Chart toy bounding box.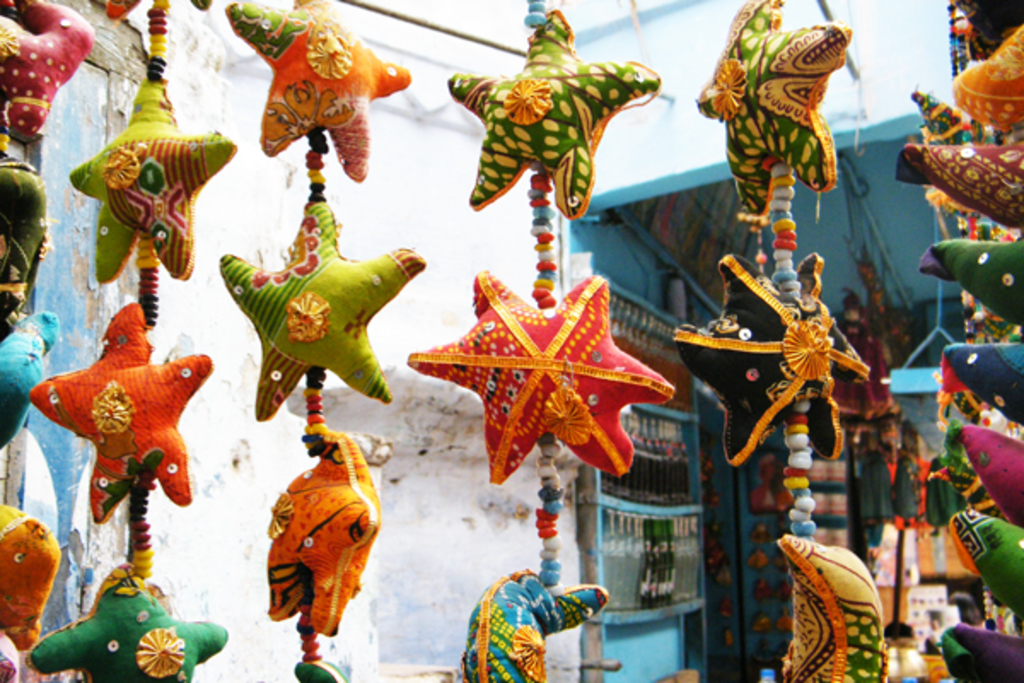
Charted: [0, 311, 53, 451].
